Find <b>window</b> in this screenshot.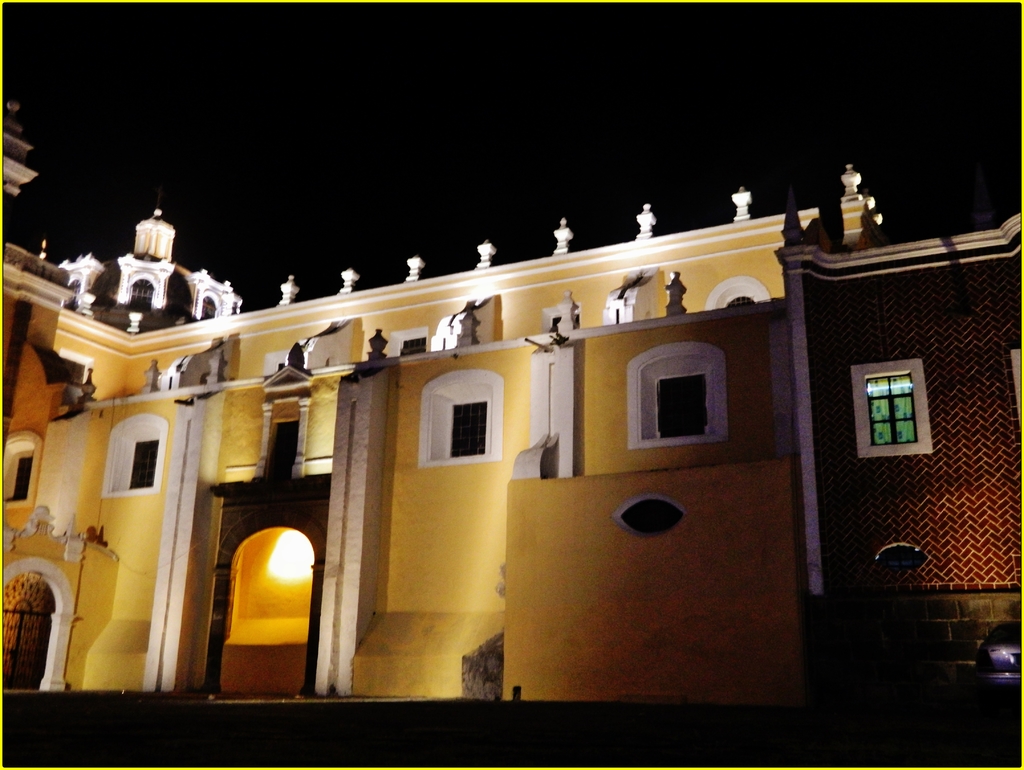
The bounding box for <b>window</b> is {"left": 110, "top": 437, "right": 163, "bottom": 495}.
